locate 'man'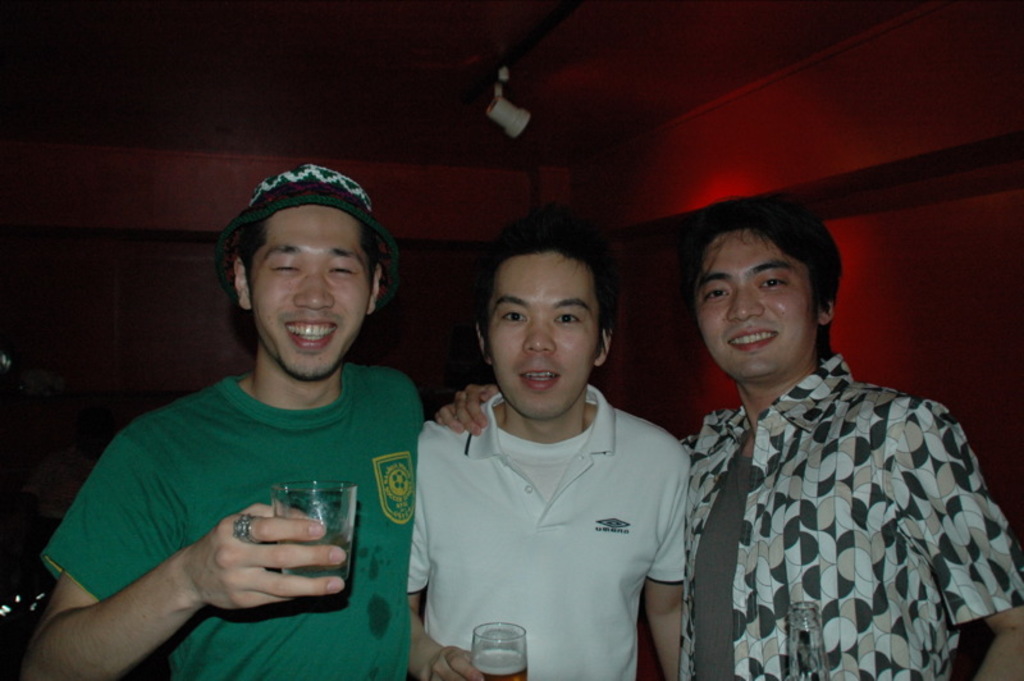
(404,232,698,680)
